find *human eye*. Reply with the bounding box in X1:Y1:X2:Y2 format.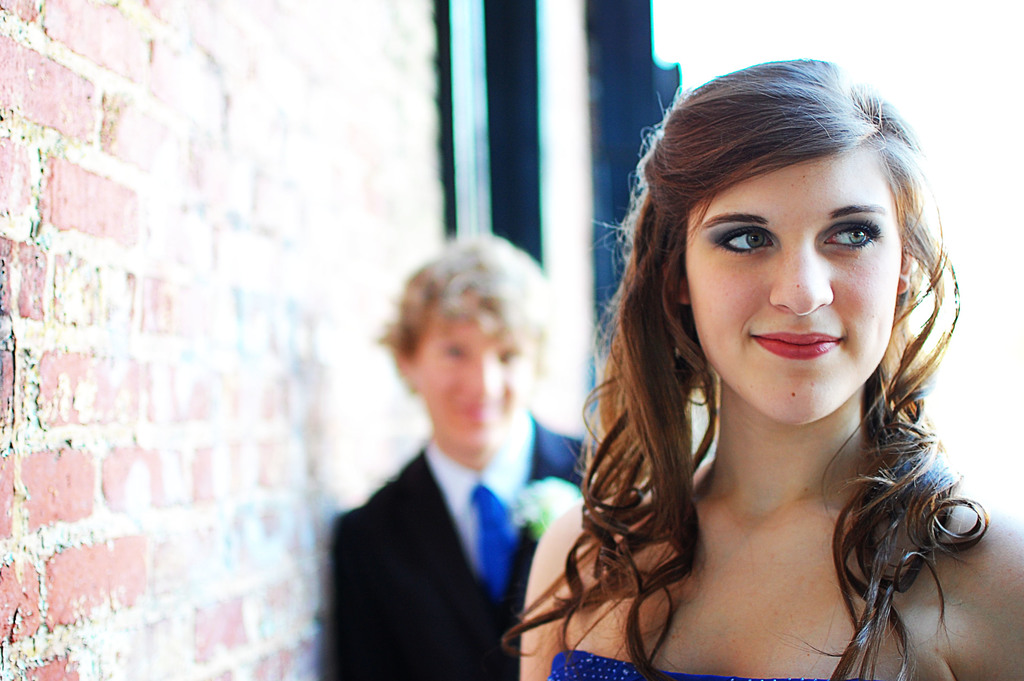
834:201:913:270.
